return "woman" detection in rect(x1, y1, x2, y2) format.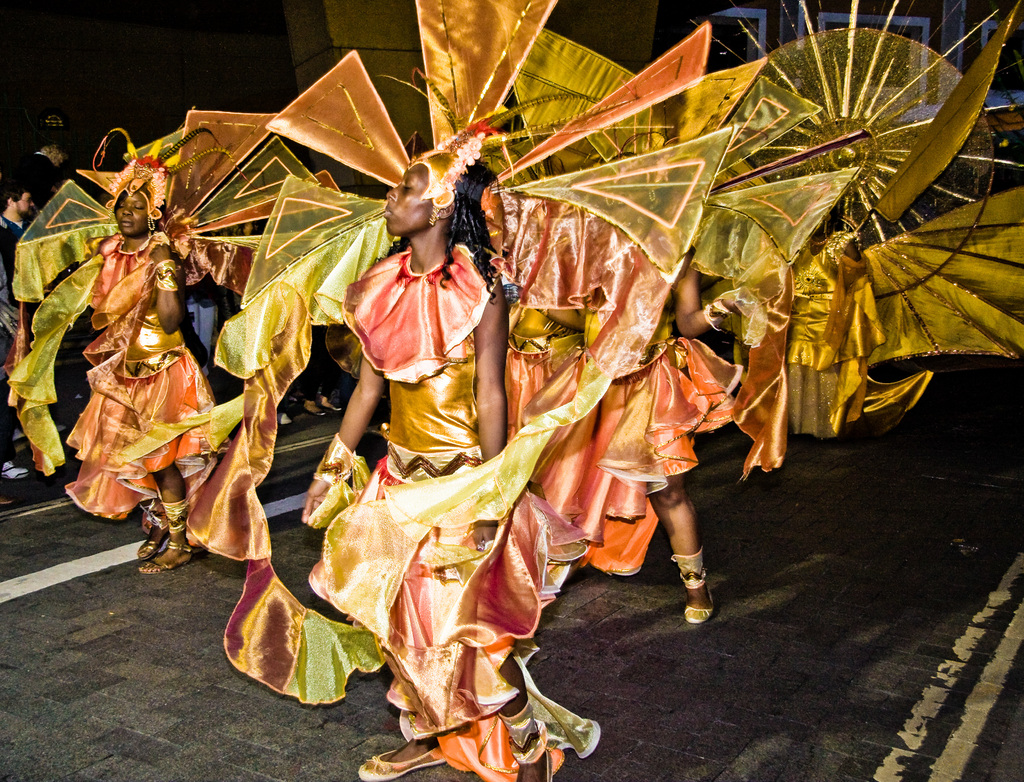
rect(773, 214, 936, 451).
